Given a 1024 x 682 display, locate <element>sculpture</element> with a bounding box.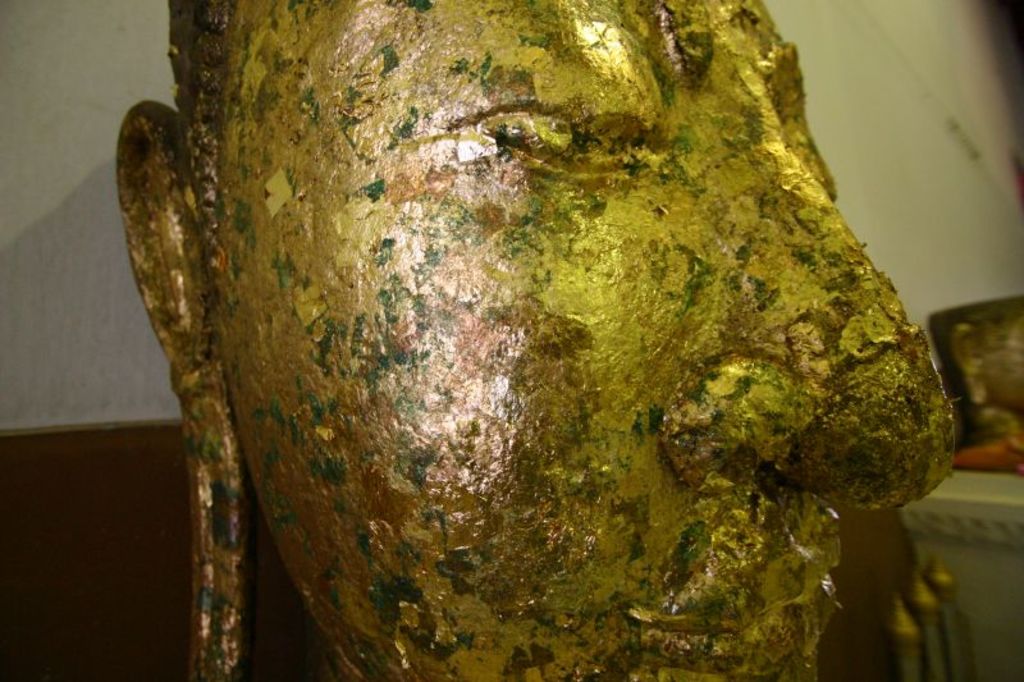
Located: bbox=(106, 0, 979, 681).
